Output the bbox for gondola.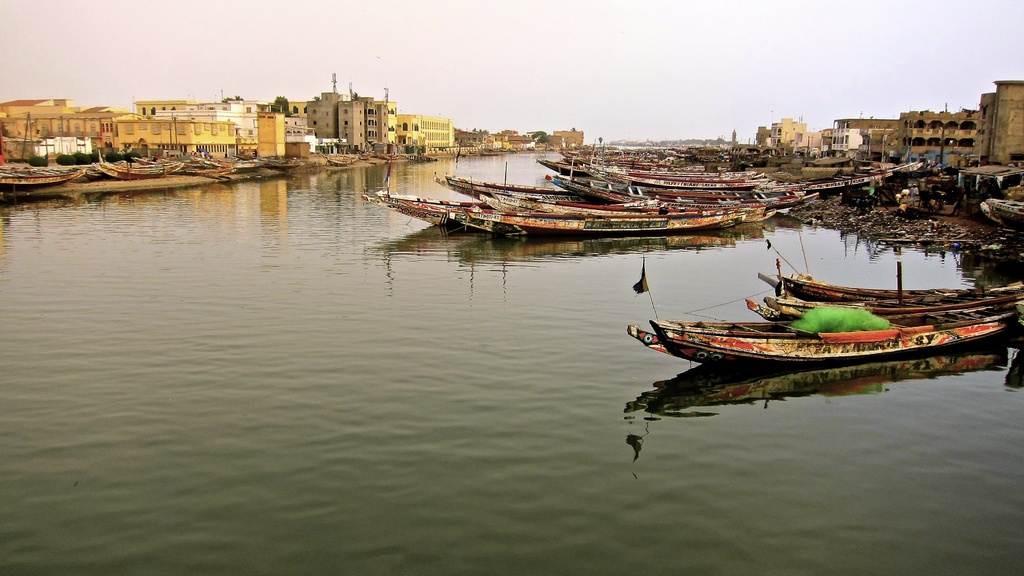
rect(399, 152, 440, 163).
